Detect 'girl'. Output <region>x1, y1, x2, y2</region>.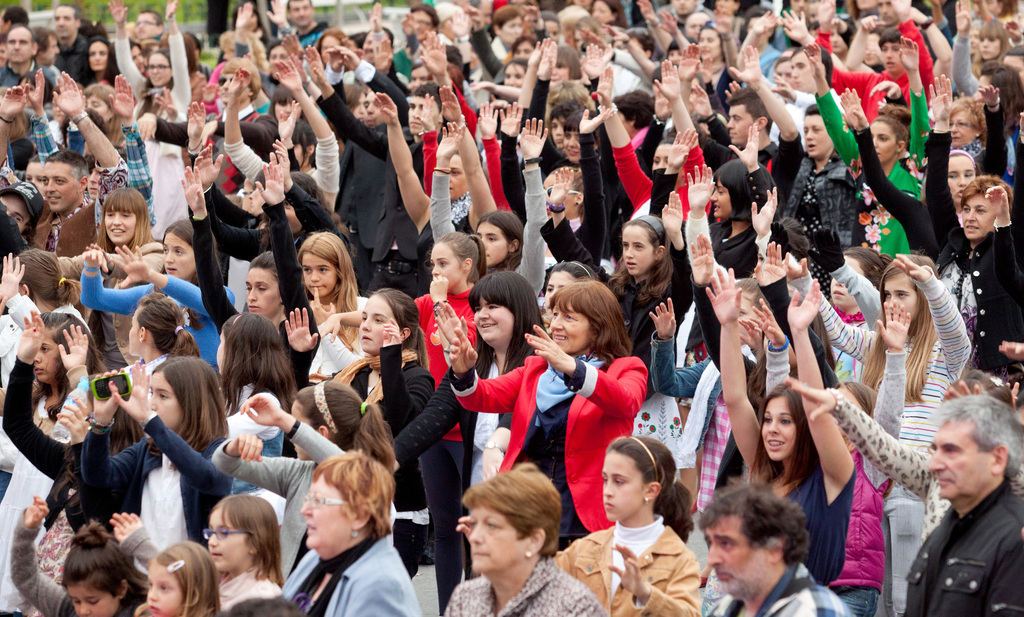
<region>467, 203, 523, 277</region>.
